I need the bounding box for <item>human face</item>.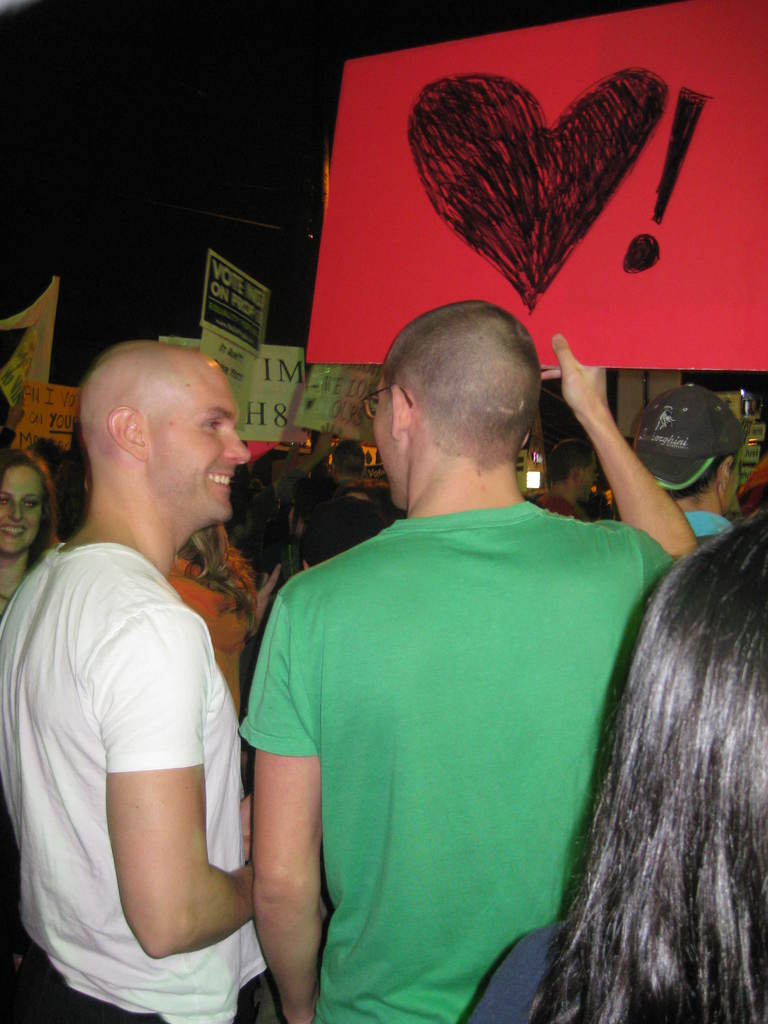
Here it is: (left=581, top=452, right=595, bottom=504).
